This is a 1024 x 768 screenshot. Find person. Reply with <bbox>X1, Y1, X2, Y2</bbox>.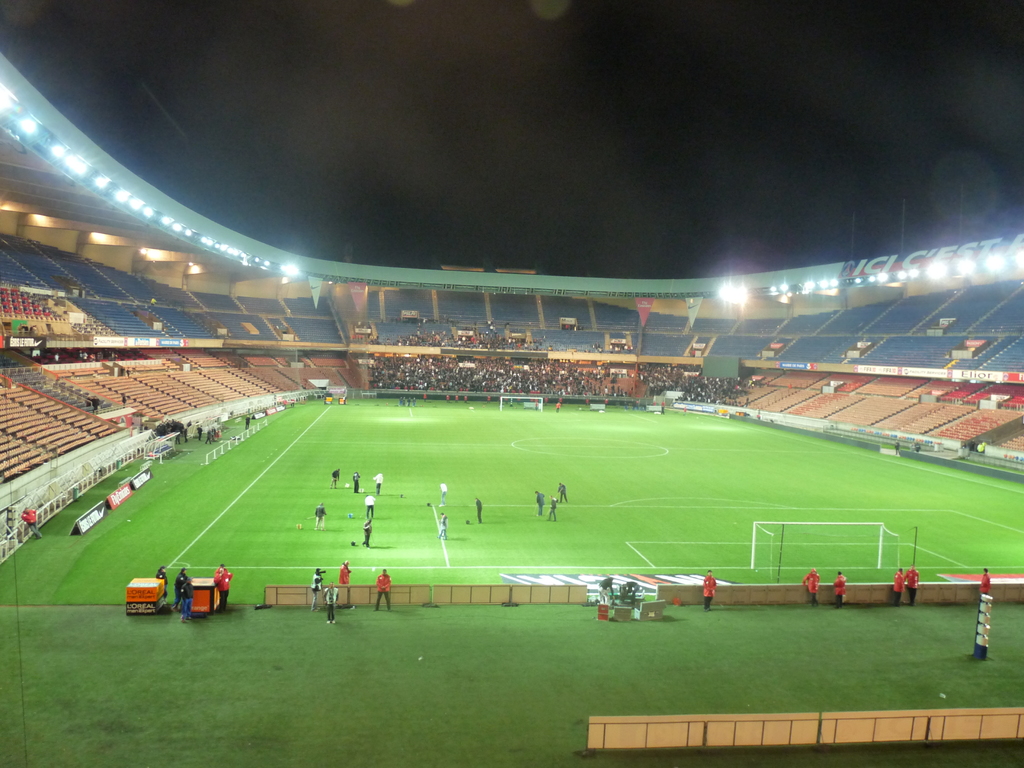
<bbox>361, 519, 372, 549</bbox>.
